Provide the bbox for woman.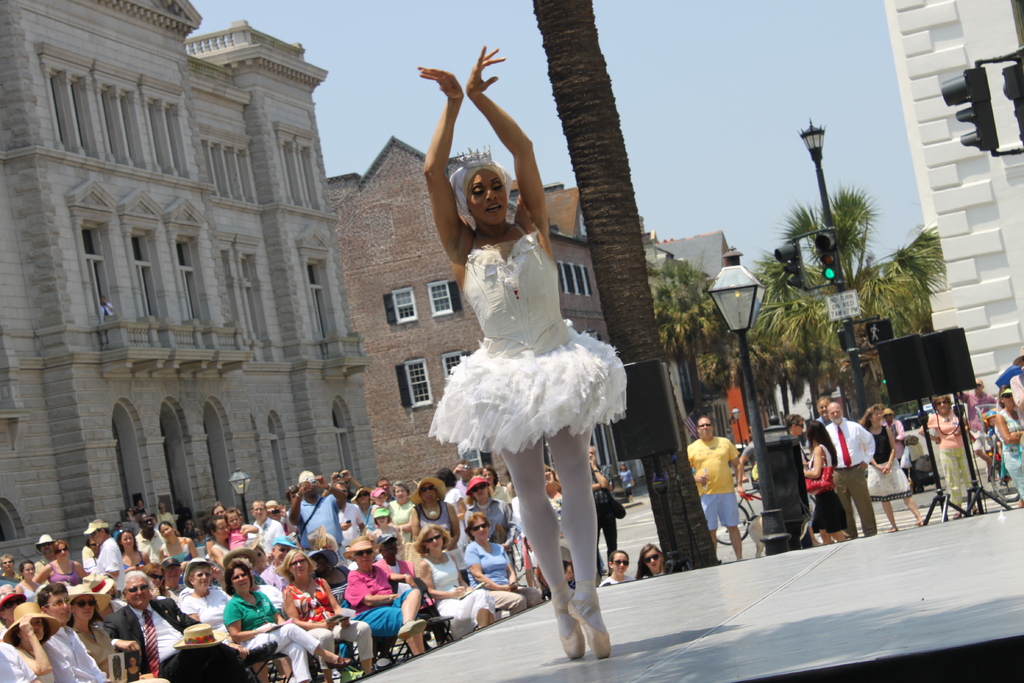
box=[600, 549, 634, 589].
